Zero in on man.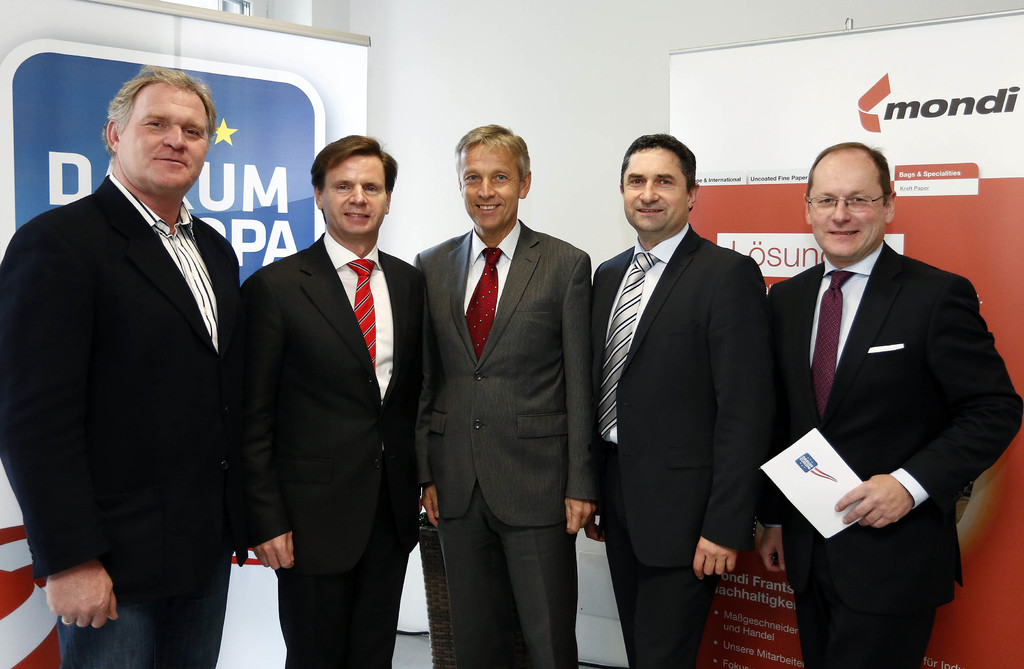
Zeroed in: bbox=(586, 131, 764, 668).
